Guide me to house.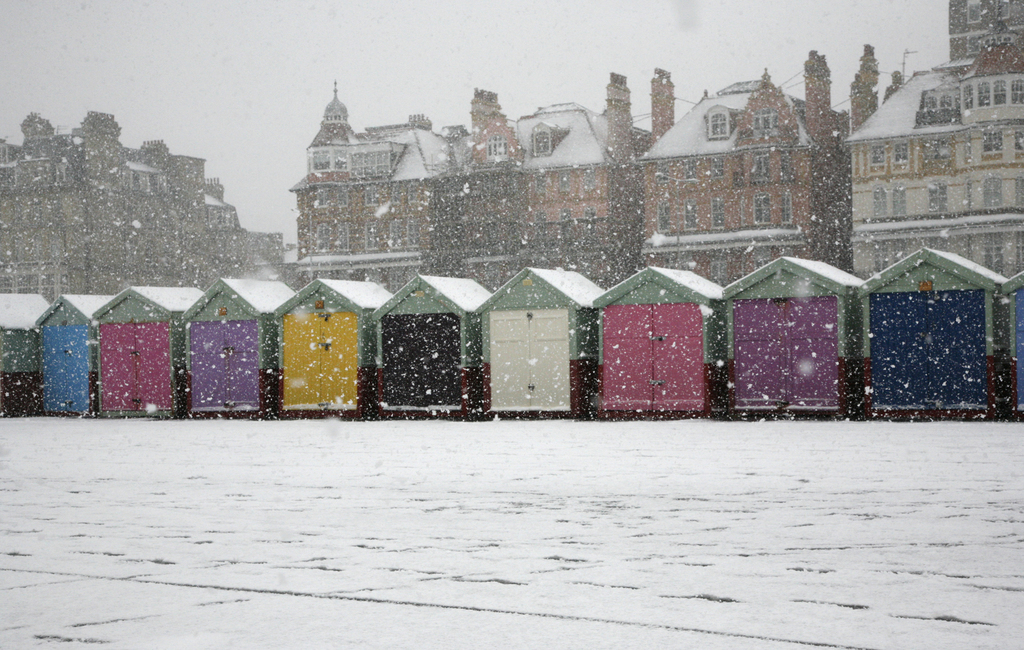
Guidance: x1=191, y1=270, x2=298, y2=408.
